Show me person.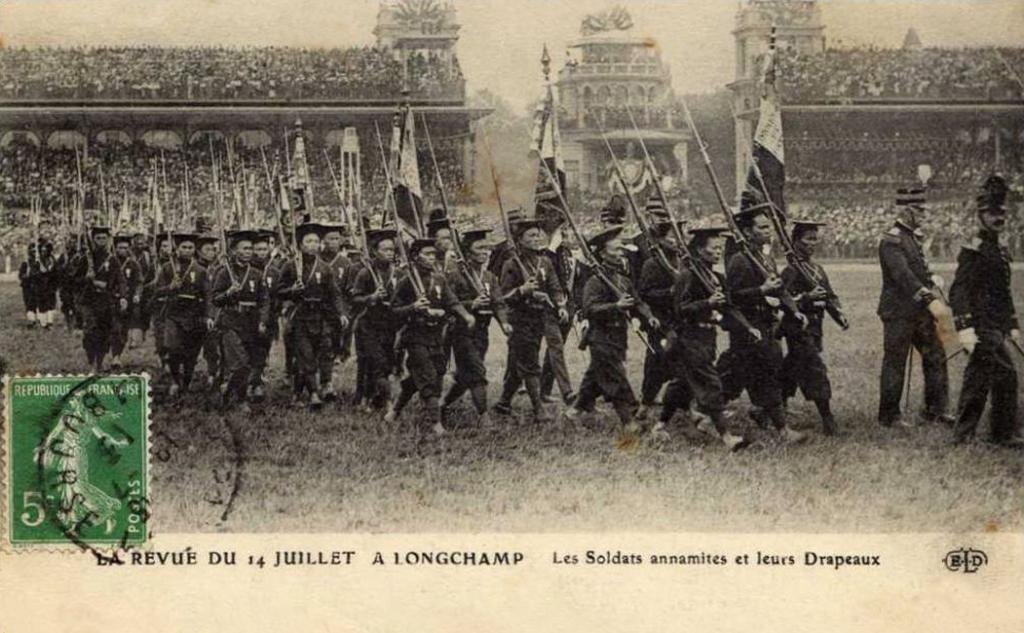
person is here: bbox=(875, 184, 957, 422).
